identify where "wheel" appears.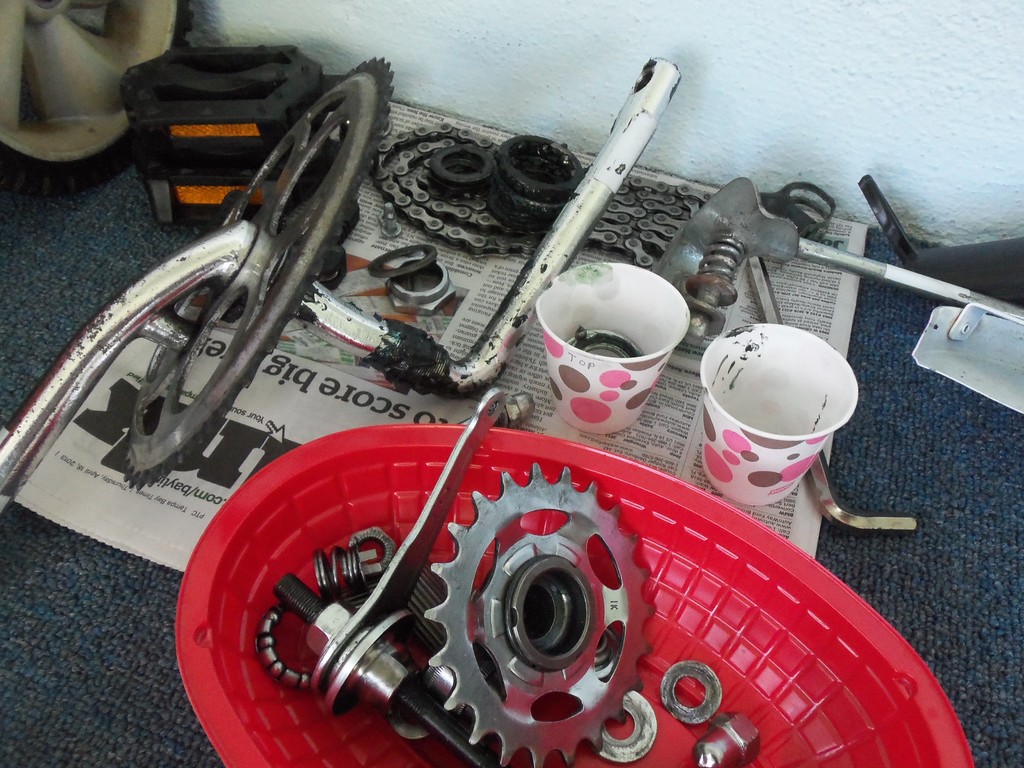
Appears at 428,148,499,193.
